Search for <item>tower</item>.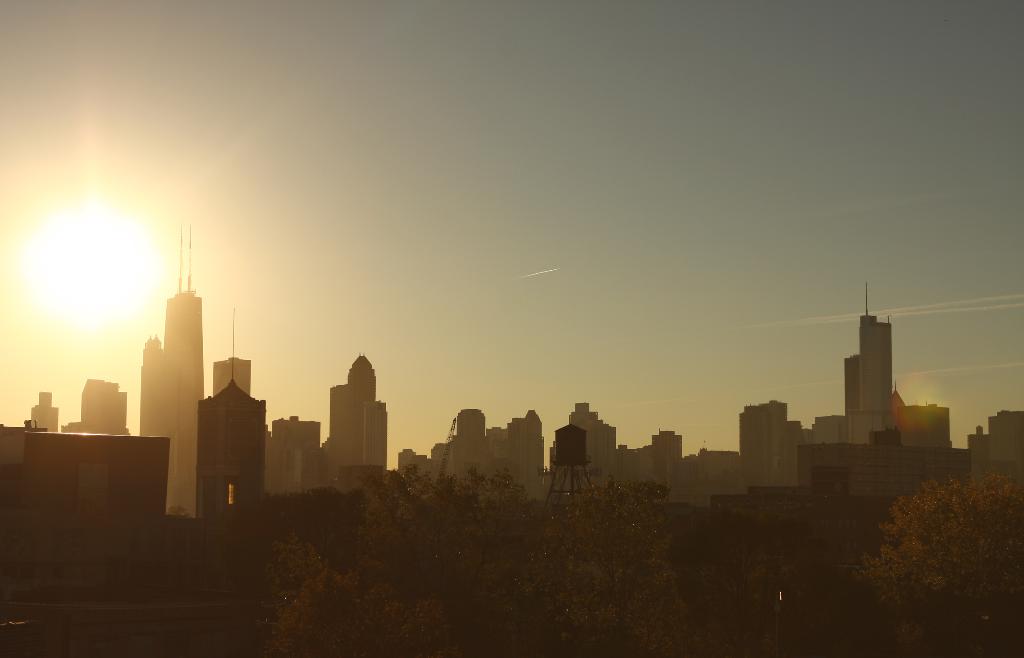
Found at box(157, 282, 207, 518).
